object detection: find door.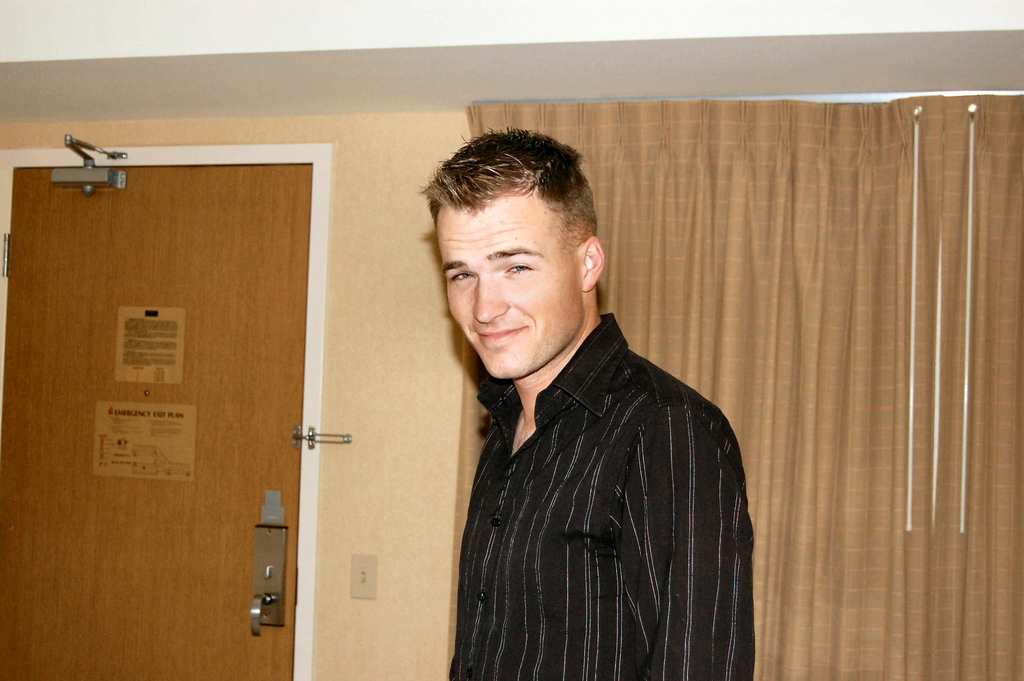
x1=0, y1=165, x2=310, y2=679.
